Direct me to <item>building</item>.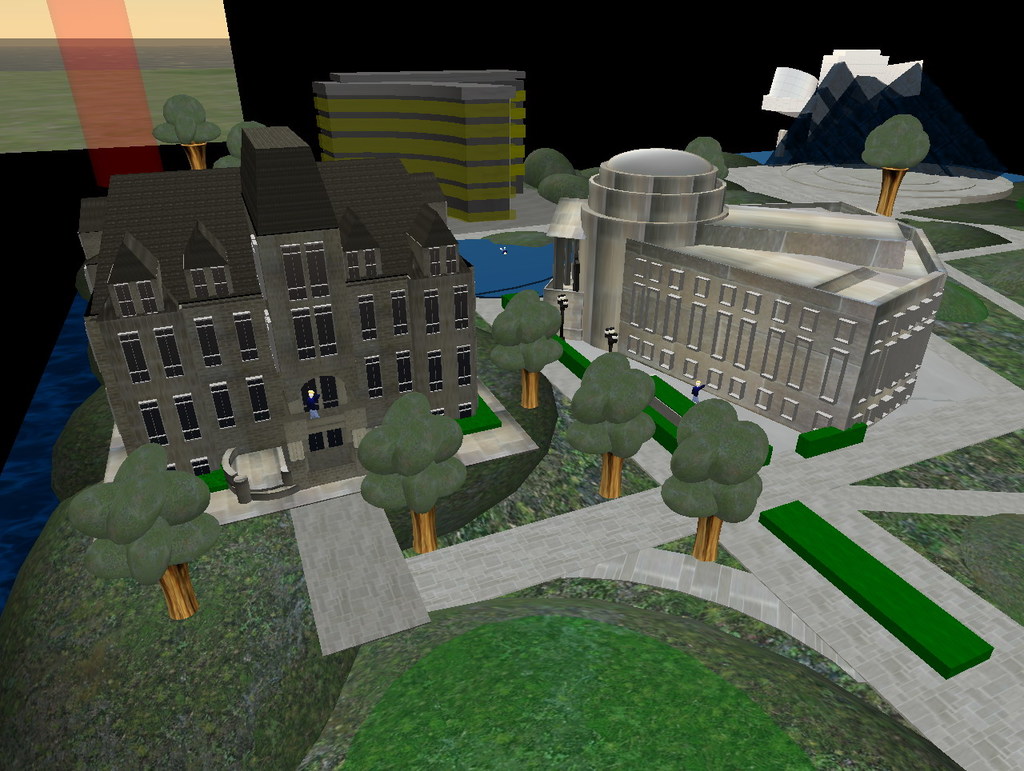
Direction: 545, 143, 950, 425.
